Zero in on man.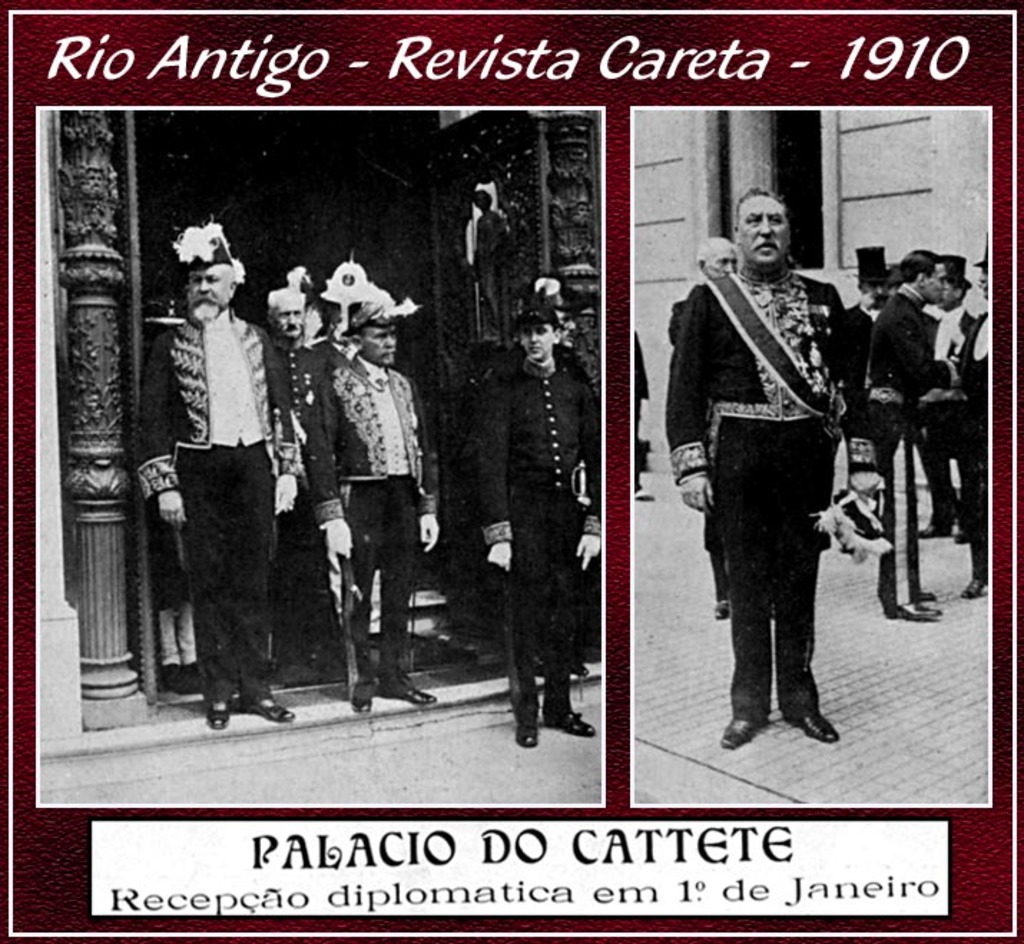
Zeroed in: l=665, t=231, r=745, b=620.
